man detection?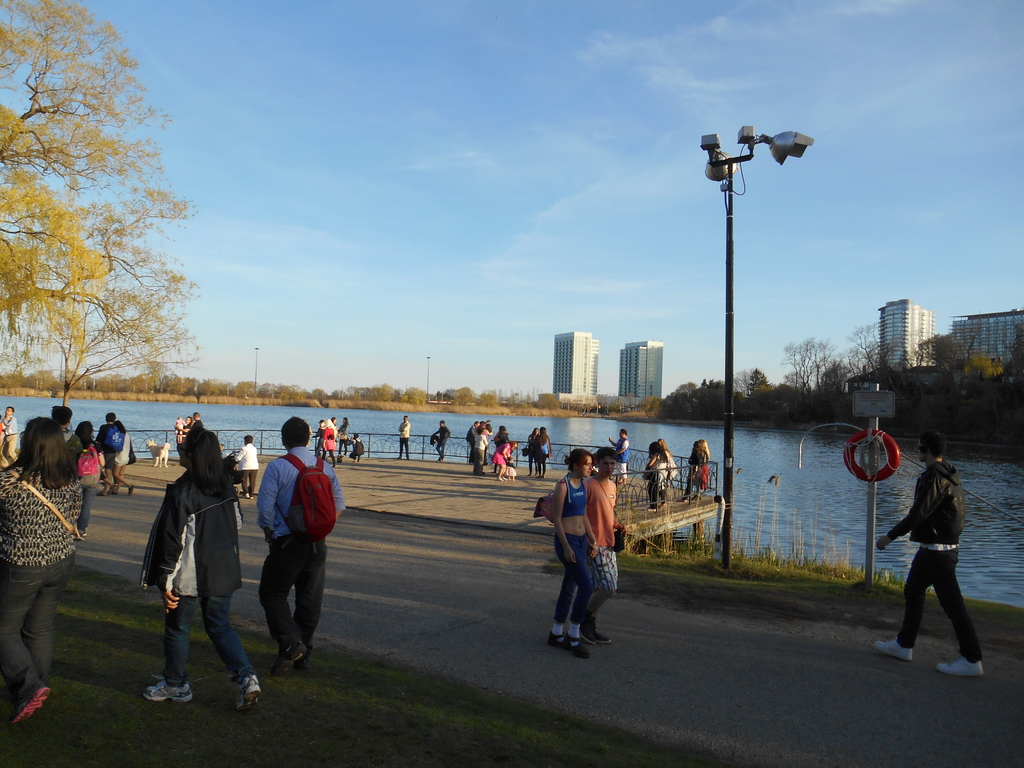
<bbox>56, 405, 73, 451</bbox>
